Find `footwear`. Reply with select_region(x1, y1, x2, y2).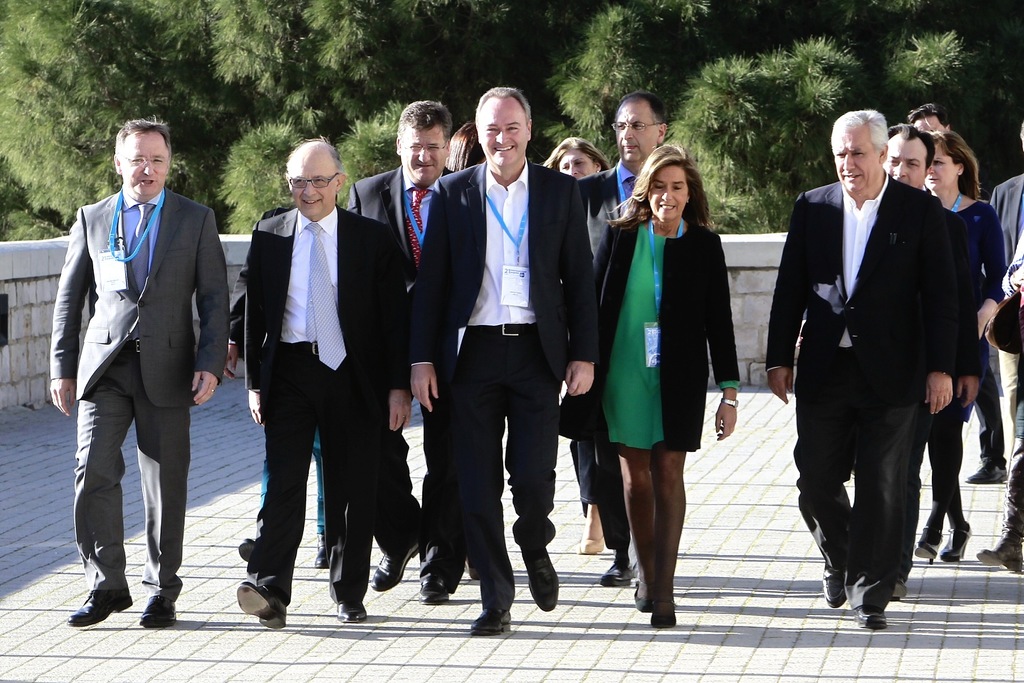
select_region(236, 534, 254, 563).
